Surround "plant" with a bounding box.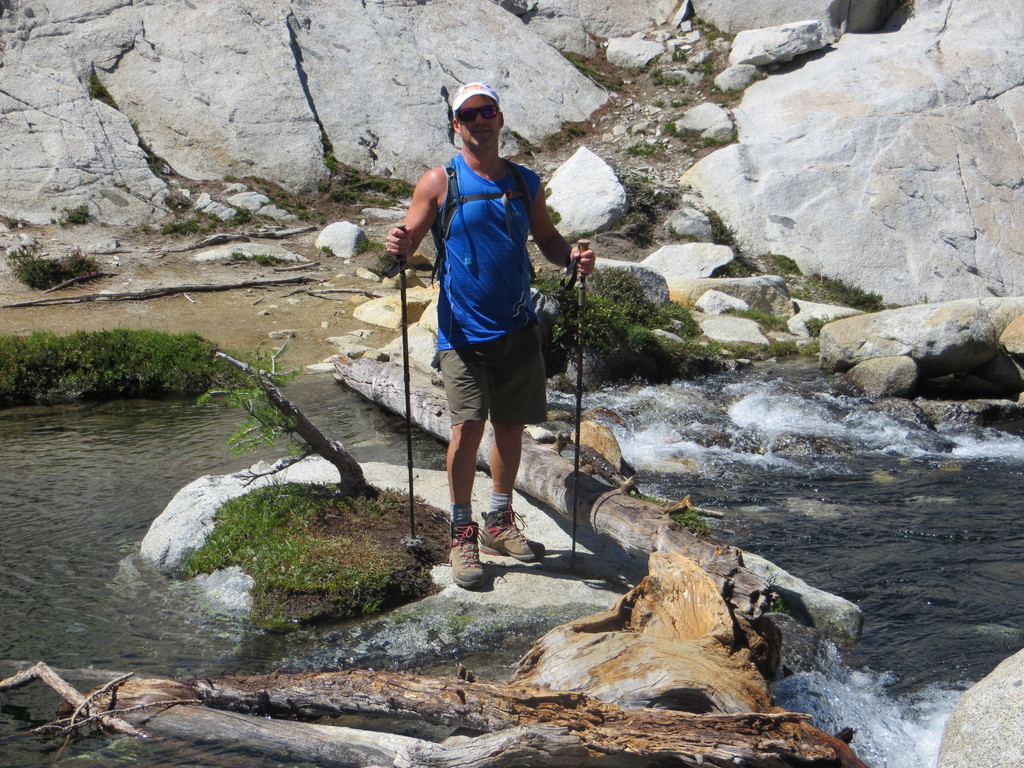
721, 340, 794, 358.
